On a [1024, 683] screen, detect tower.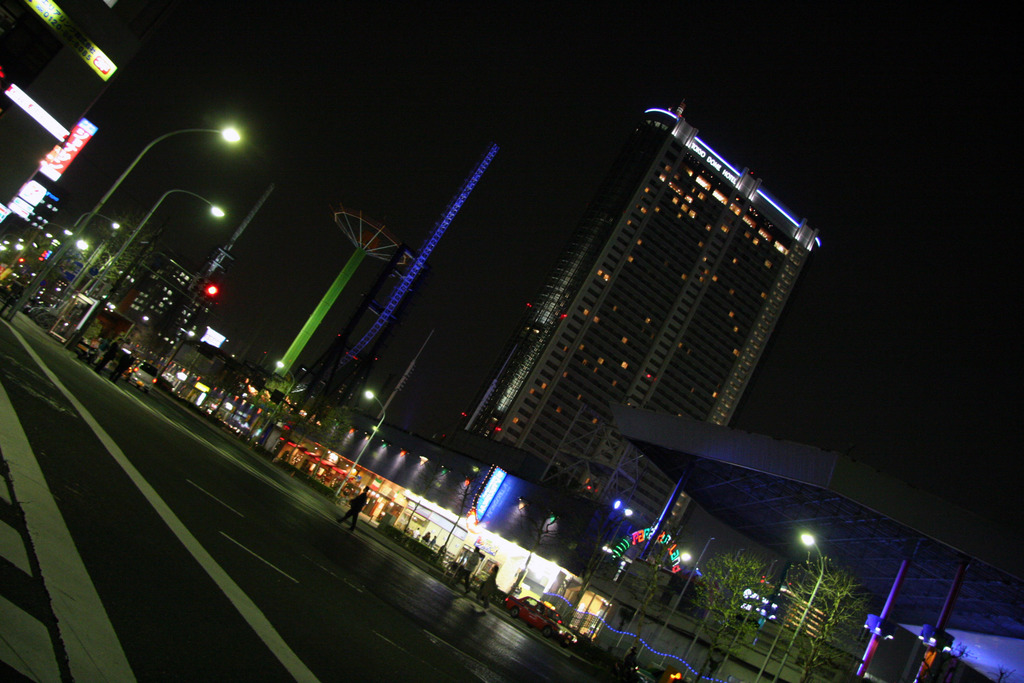
bbox(417, 80, 859, 578).
